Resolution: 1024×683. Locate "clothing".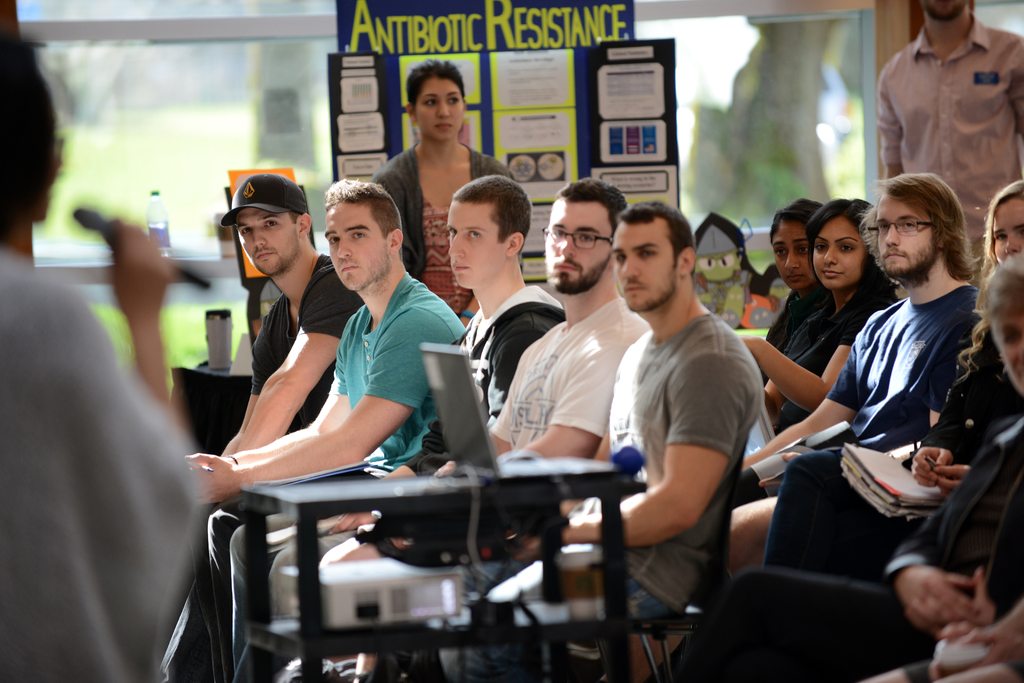
left=486, top=297, right=655, bottom=597.
